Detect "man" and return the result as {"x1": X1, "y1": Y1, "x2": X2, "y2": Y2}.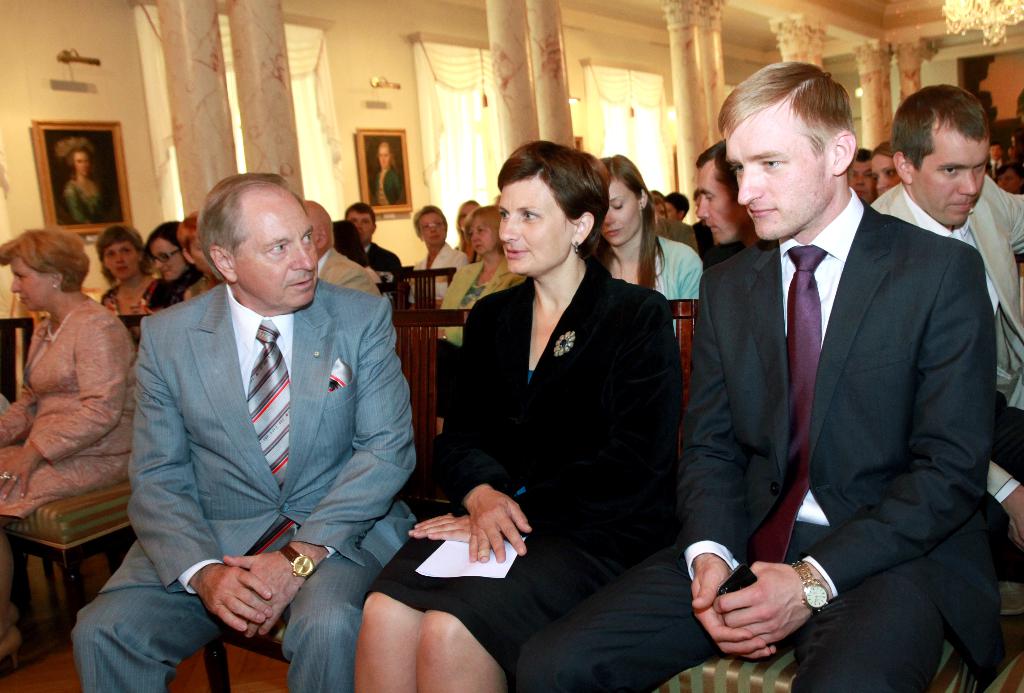
{"x1": 850, "y1": 147, "x2": 871, "y2": 208}.
